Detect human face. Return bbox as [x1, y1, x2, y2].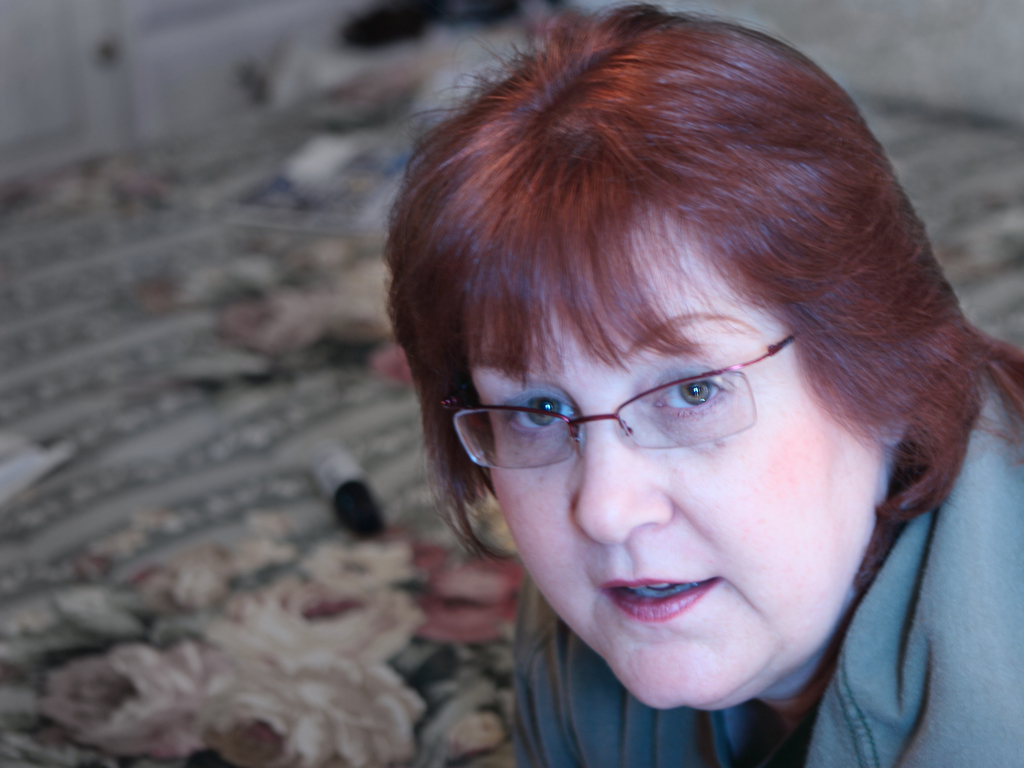
[467, 192, 882, 712].
